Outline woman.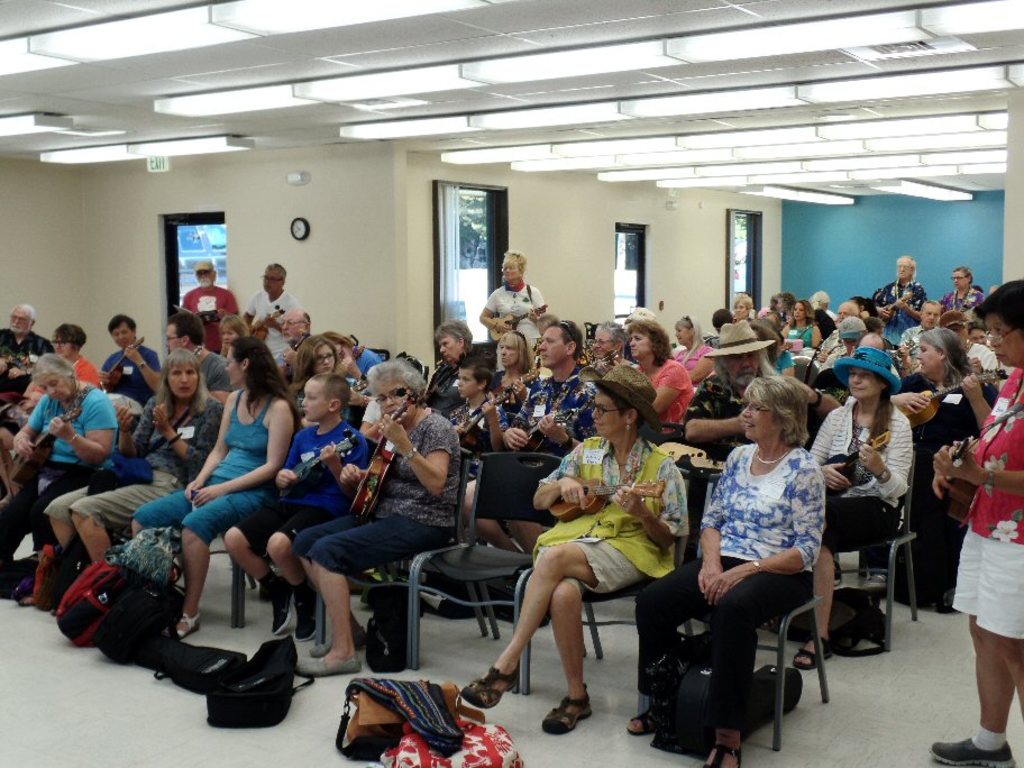
Outline: [511, 378, 688, 743].
